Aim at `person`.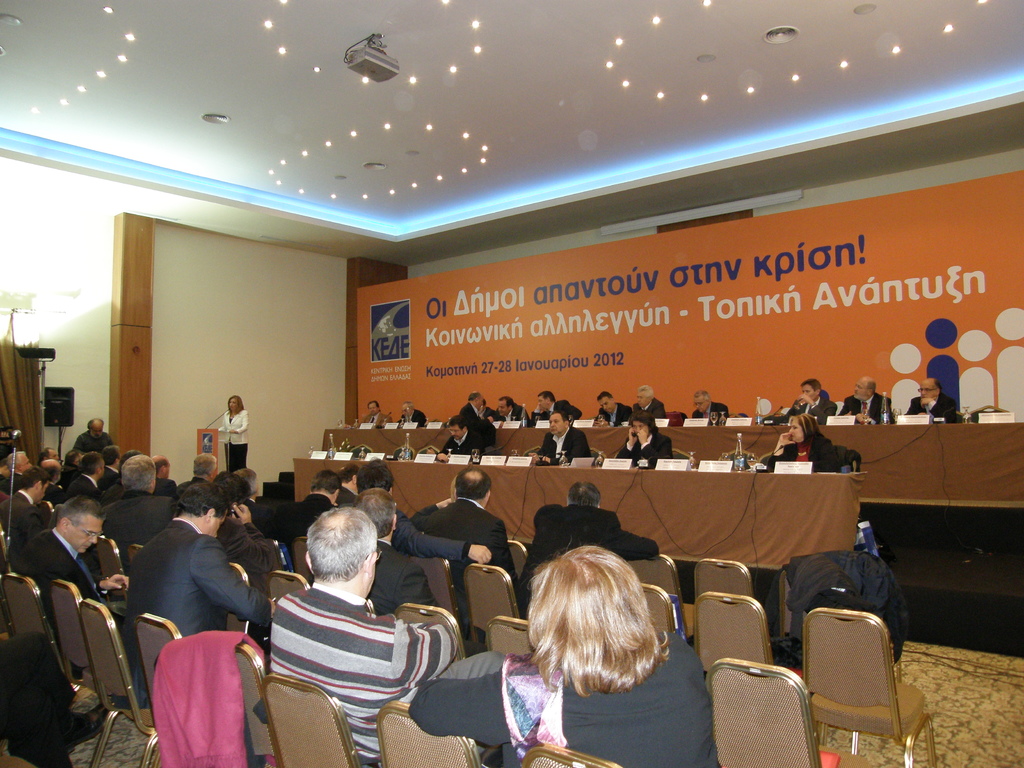
Aimed at (x1=242, y1=467, x2=285, y2=536).
